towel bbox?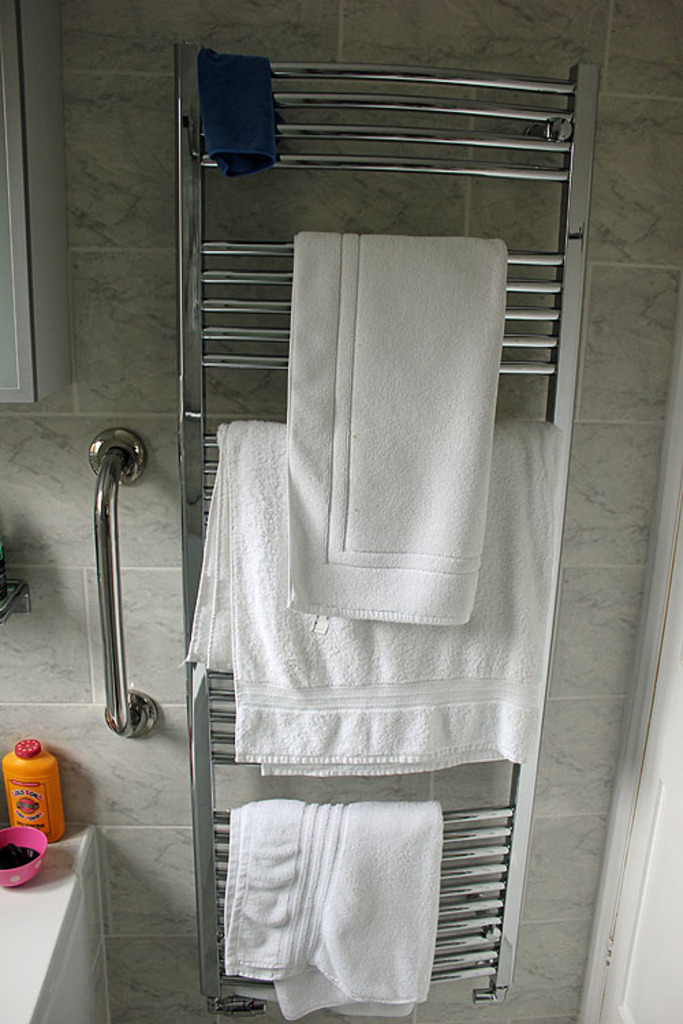
box(179, 416, 568, 777)
